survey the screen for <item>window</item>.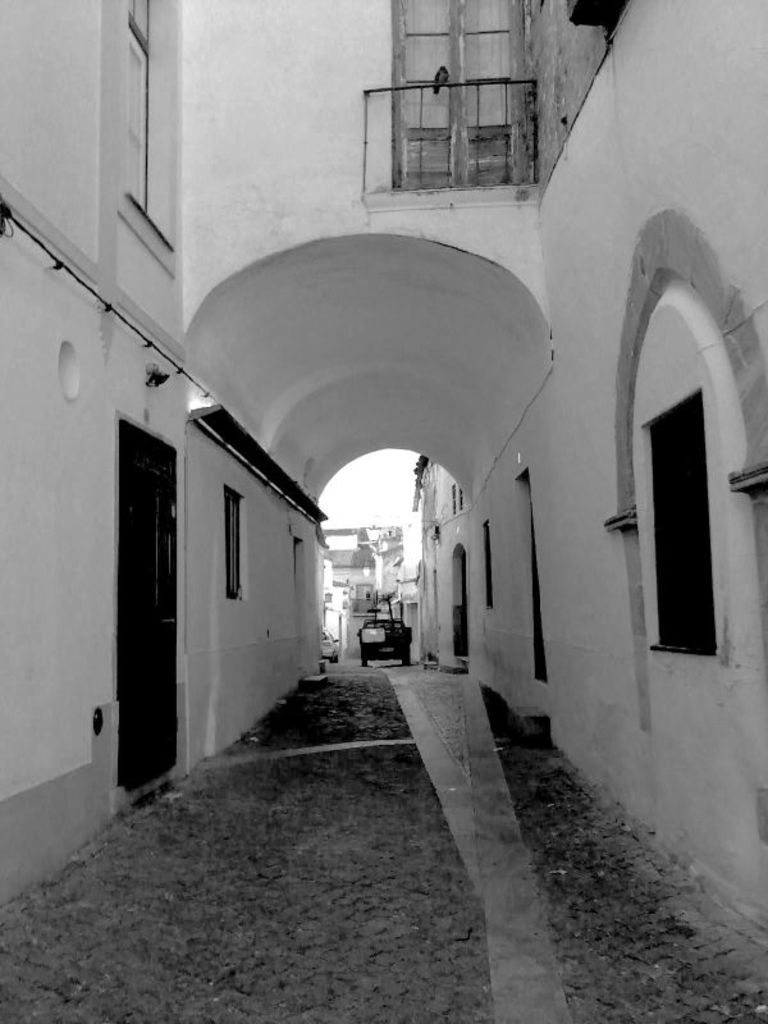
Survey found: [480,518,497,612].
